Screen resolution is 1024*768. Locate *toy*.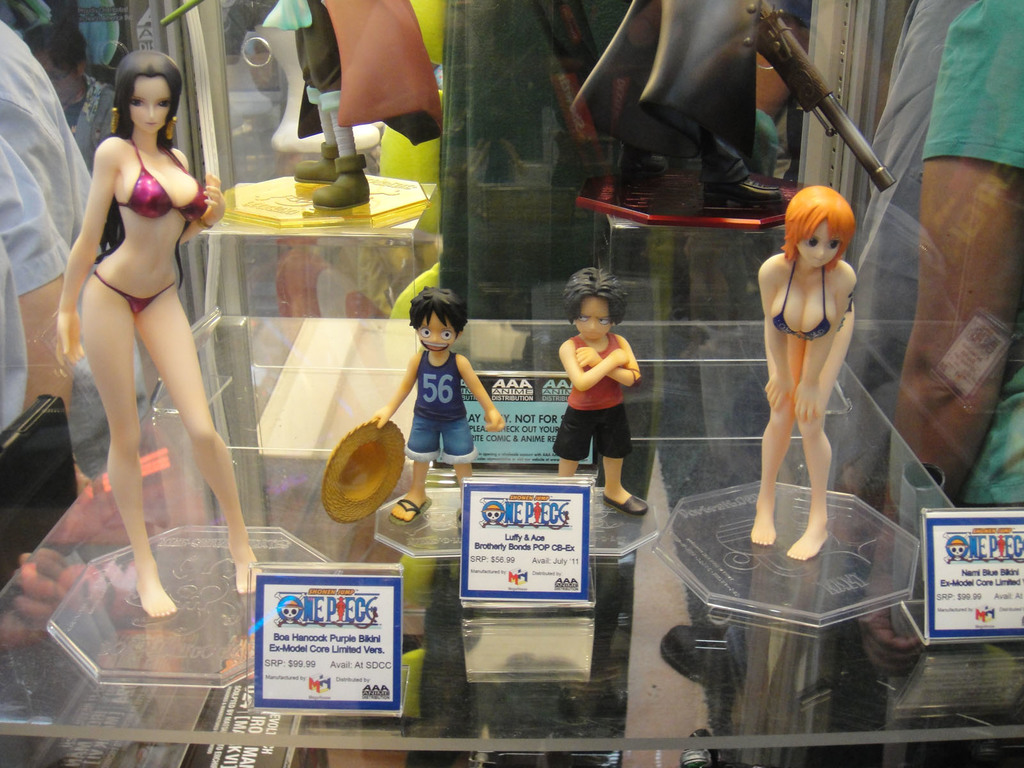
bbox=(550, 267, 649, 516).
